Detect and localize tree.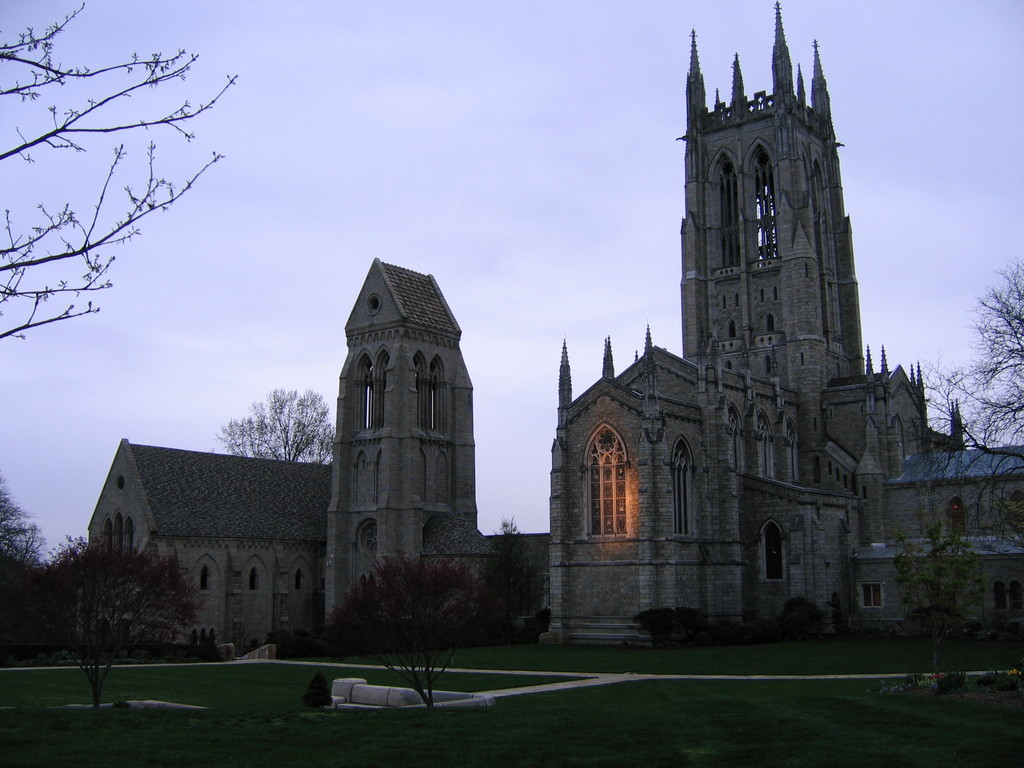
Localized at {"x1": 24, "y1": 522, "x2": 113, "y2": 615}.
